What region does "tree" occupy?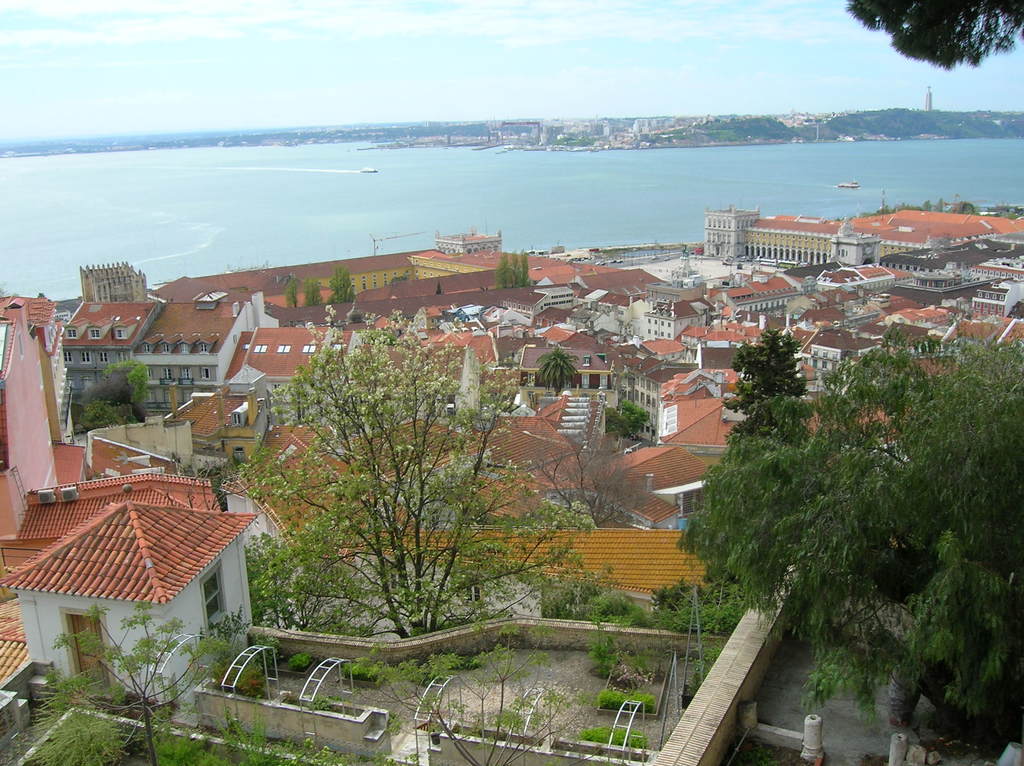
723, 327, 808, 452.
